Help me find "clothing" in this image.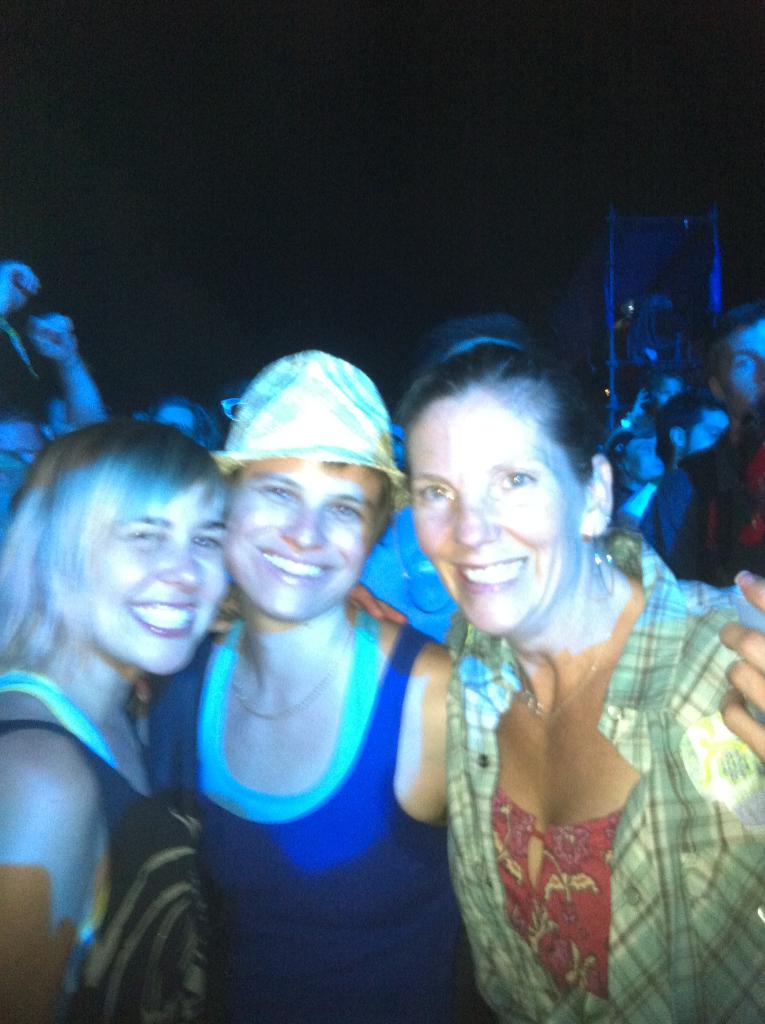
Found it: locate(0, 669, 204, 1023).
